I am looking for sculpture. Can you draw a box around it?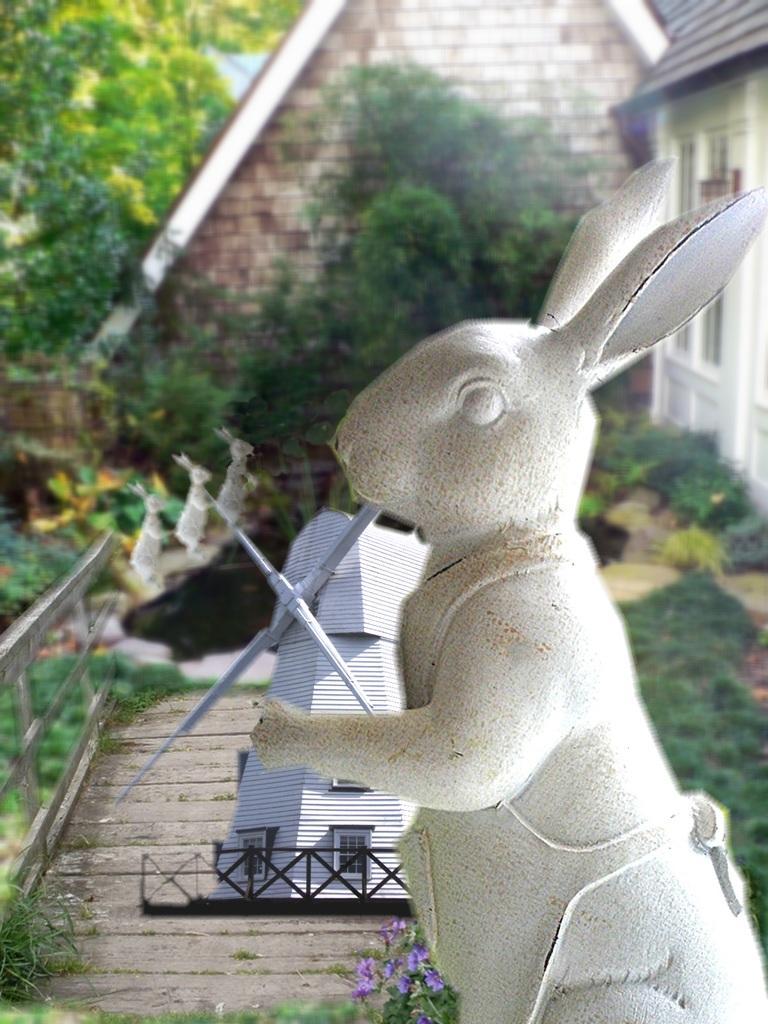
Sure, the bounding box is [275,127,751,1023].
